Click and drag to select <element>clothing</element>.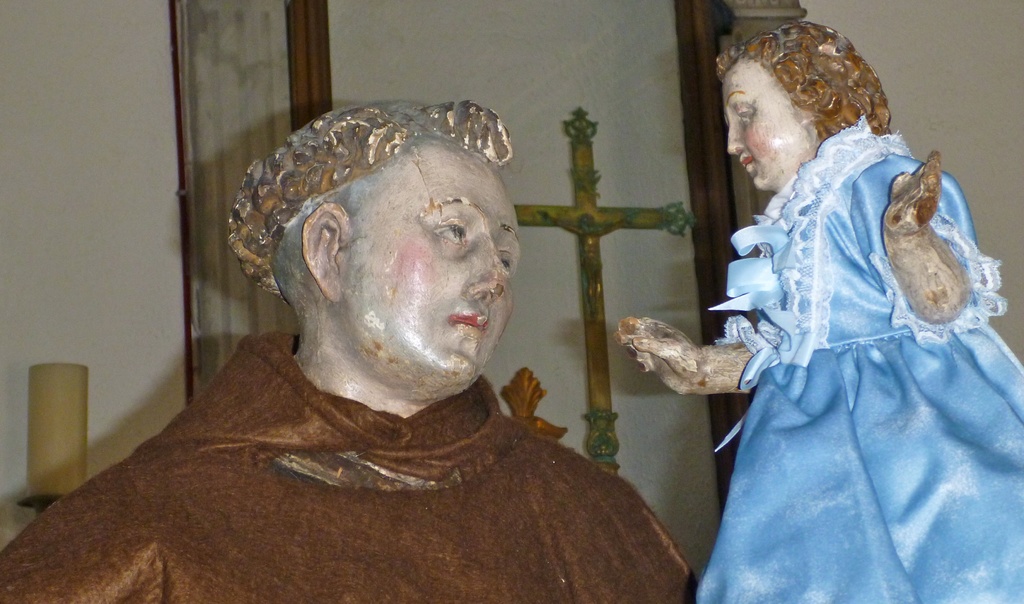
Selection: left=0, top=329, right=700, bottom=603.
